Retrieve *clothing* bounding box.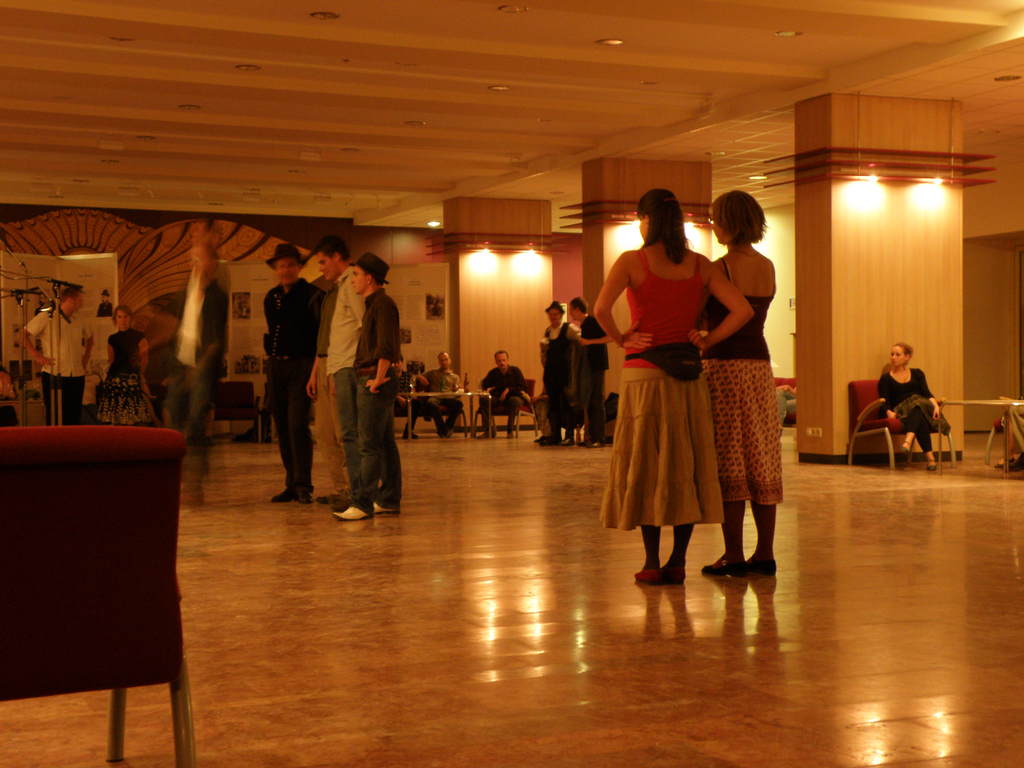
Bounding box: l=570, t=316, r=600, b=435.
